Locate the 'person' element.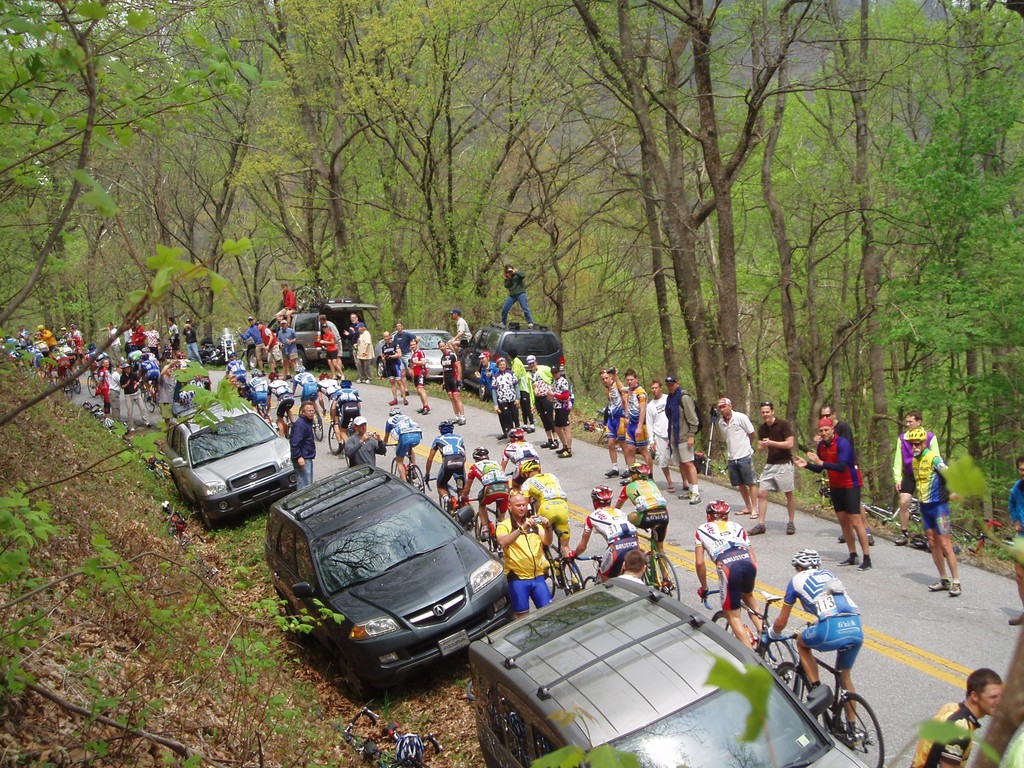
Element bbox: 97:352:172:429.
